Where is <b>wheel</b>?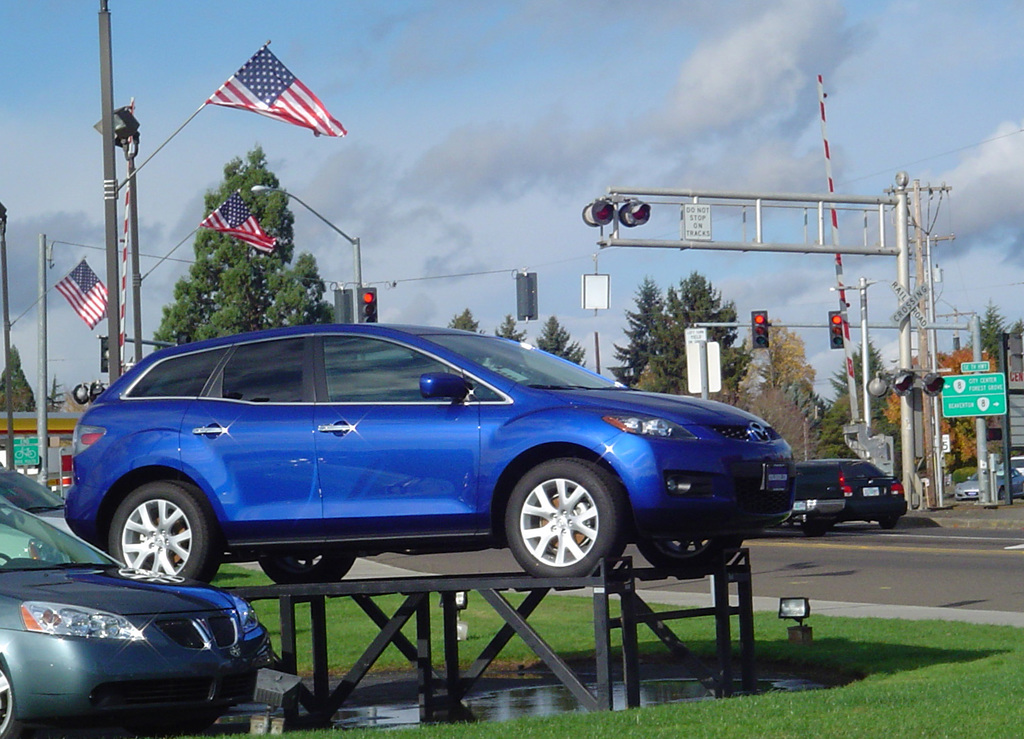
{"left": 0, "top": 552, "right": 13, "bottom": 564}.
